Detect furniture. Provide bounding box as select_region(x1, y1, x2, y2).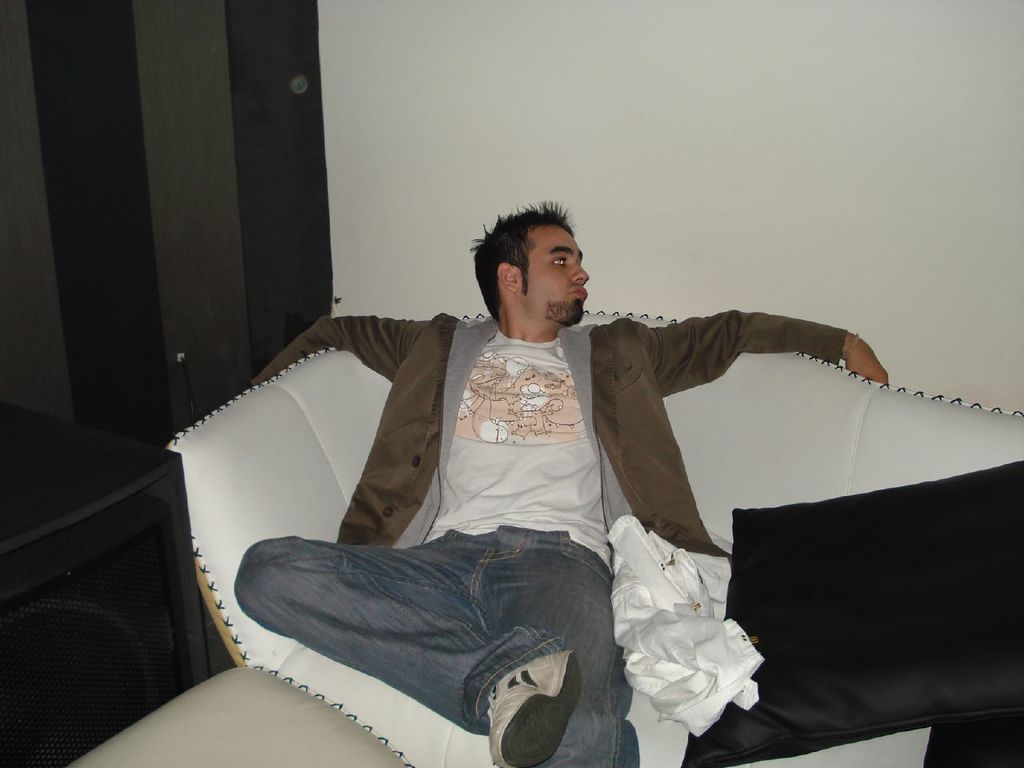
select_region(166, 306, 1023, 767).
